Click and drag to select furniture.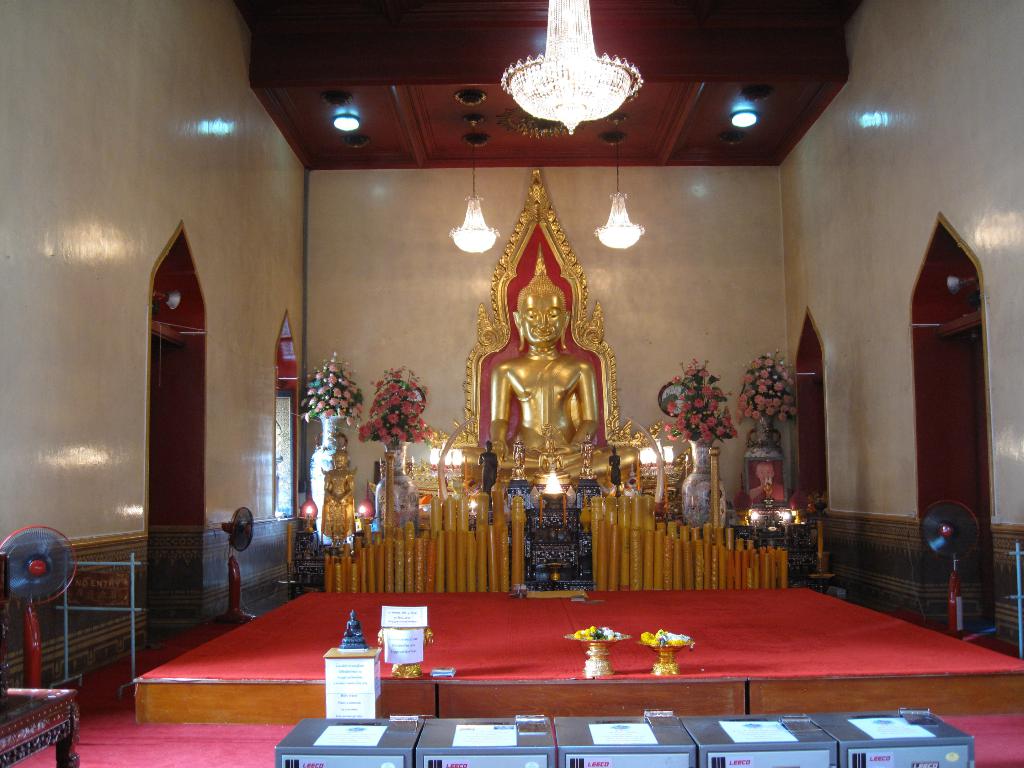
Selection: crop(293, 533, 329, 561).
